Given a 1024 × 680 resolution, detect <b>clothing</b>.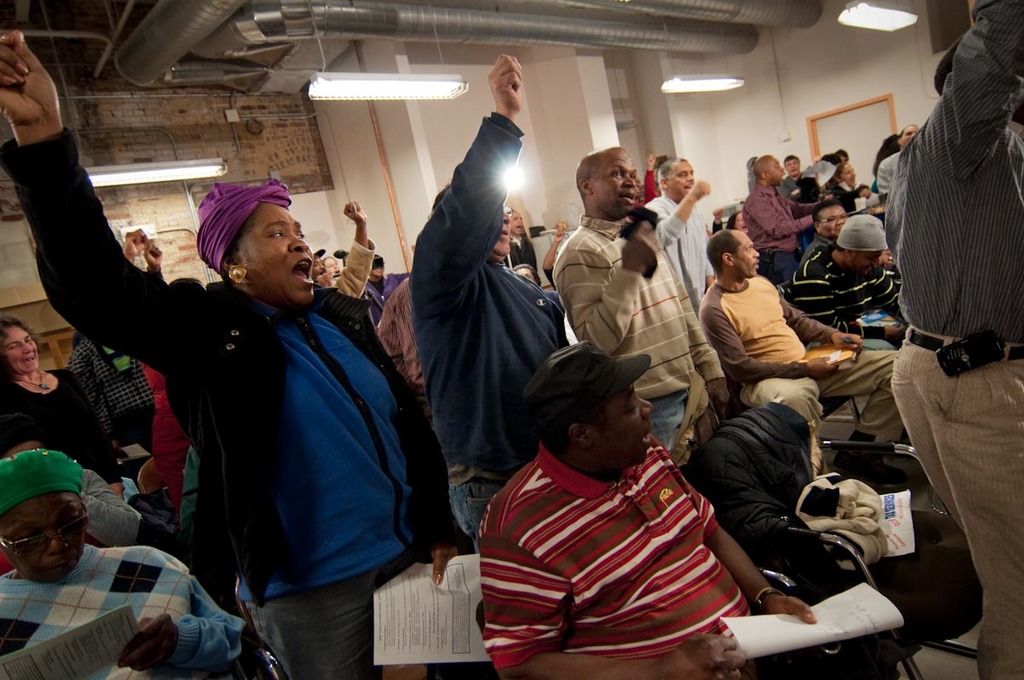
<bbox>0, 374, 128, 492</bbox>.
